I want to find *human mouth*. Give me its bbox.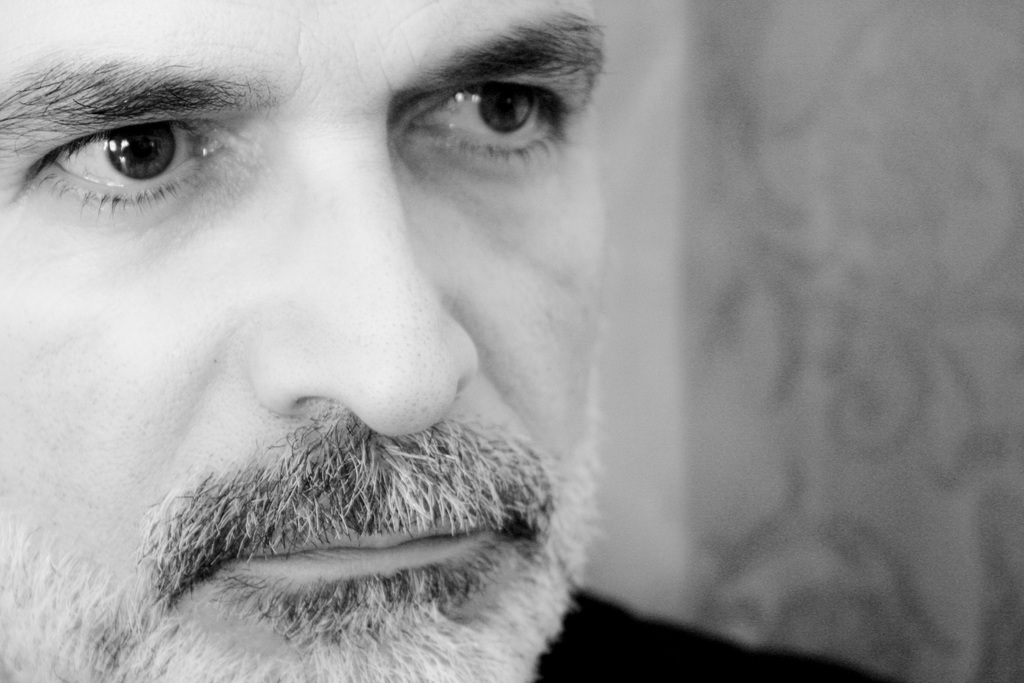
bbox=[161, 486, 527, 584].
